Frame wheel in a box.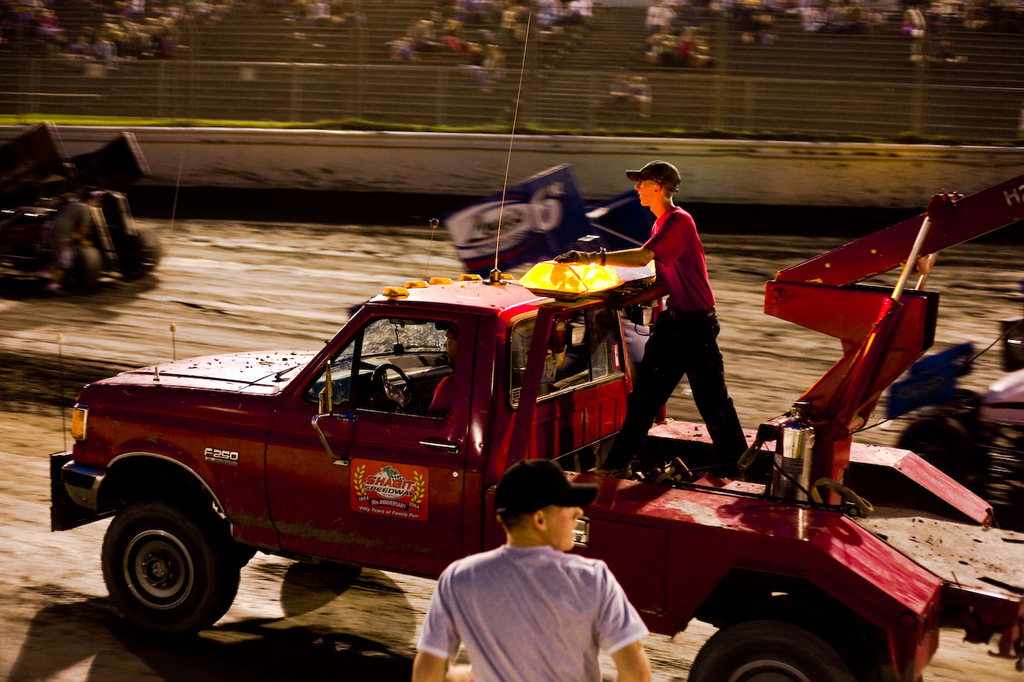
region(97, 501, 228, 640).
